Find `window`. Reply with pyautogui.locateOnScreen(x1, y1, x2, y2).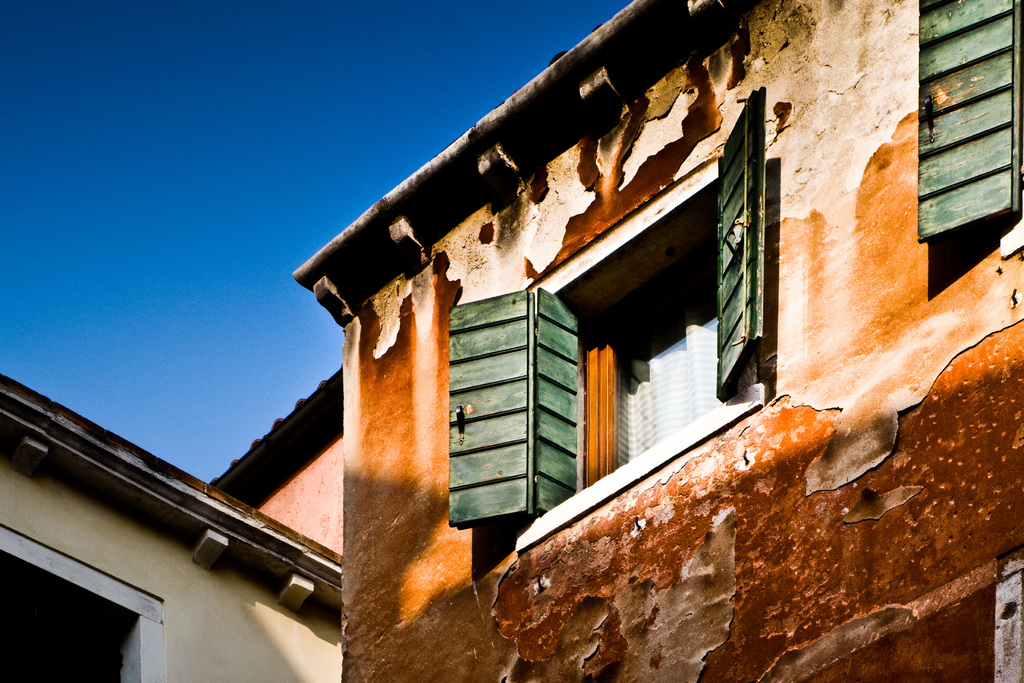
pyautogui.locateOnScreen(444, 78, 766, 536).
